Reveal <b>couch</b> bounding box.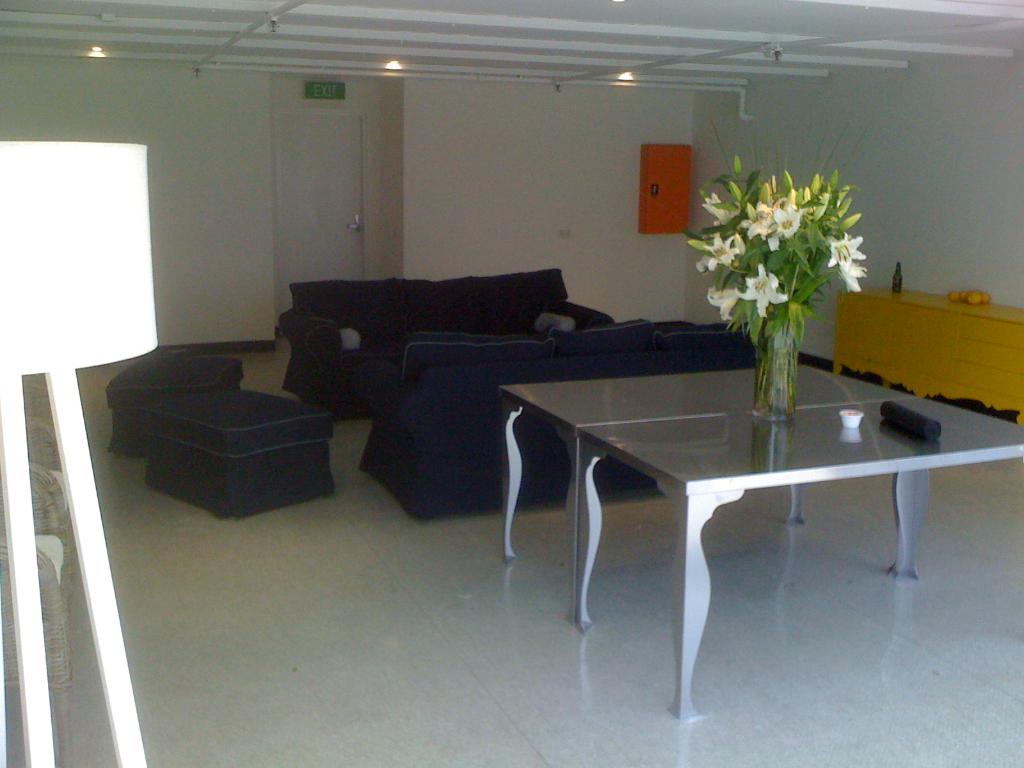
Revealed: [367, 323, 785, 527].
